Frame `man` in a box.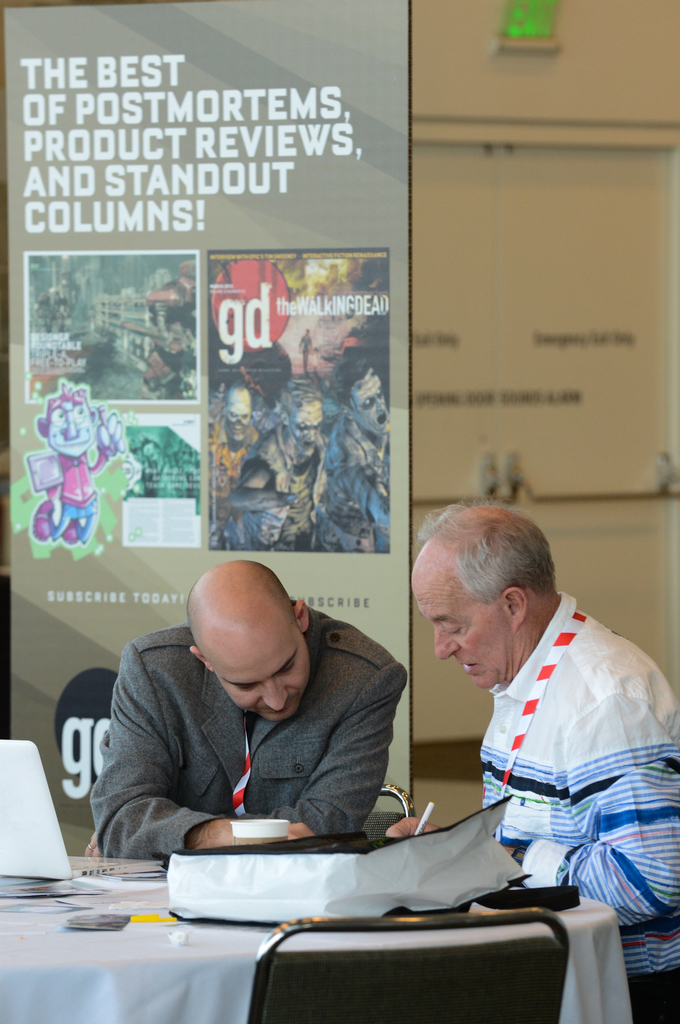
384:497:672:966.
